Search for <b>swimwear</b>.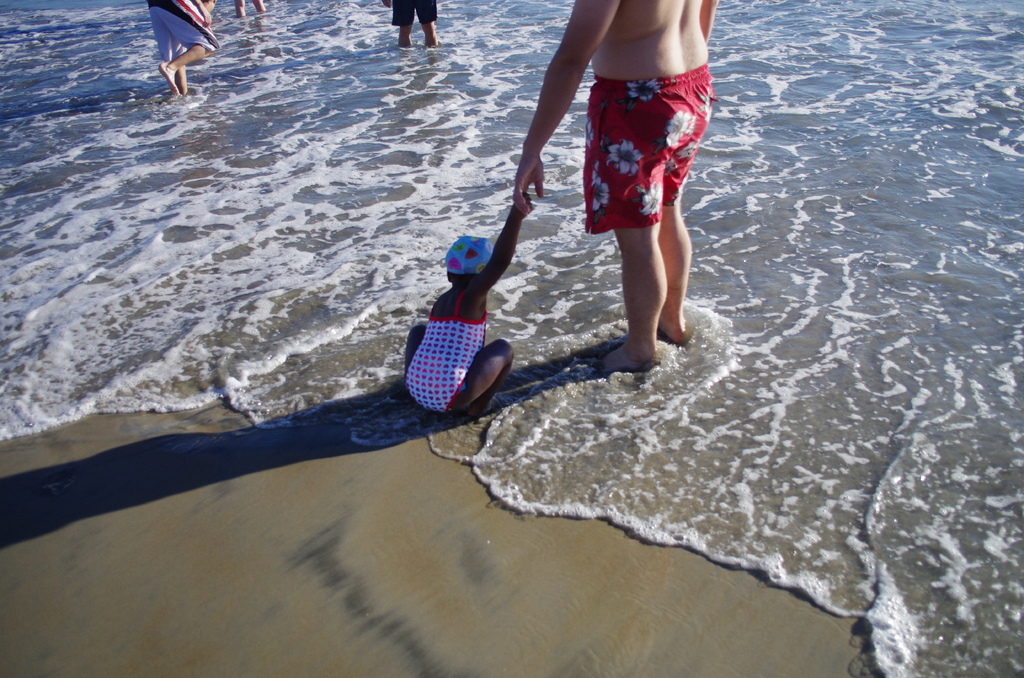
Found at <bbox>386, 0, 441, 28</bbox>.
